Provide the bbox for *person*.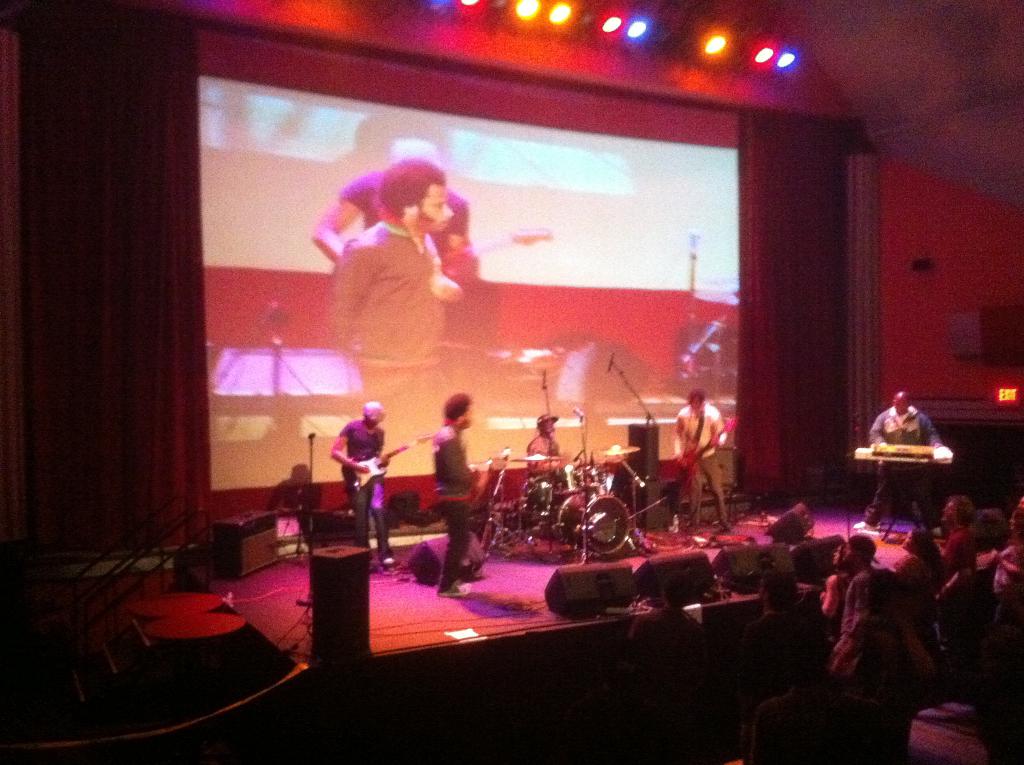
<box>309,134,528,374</box>.
